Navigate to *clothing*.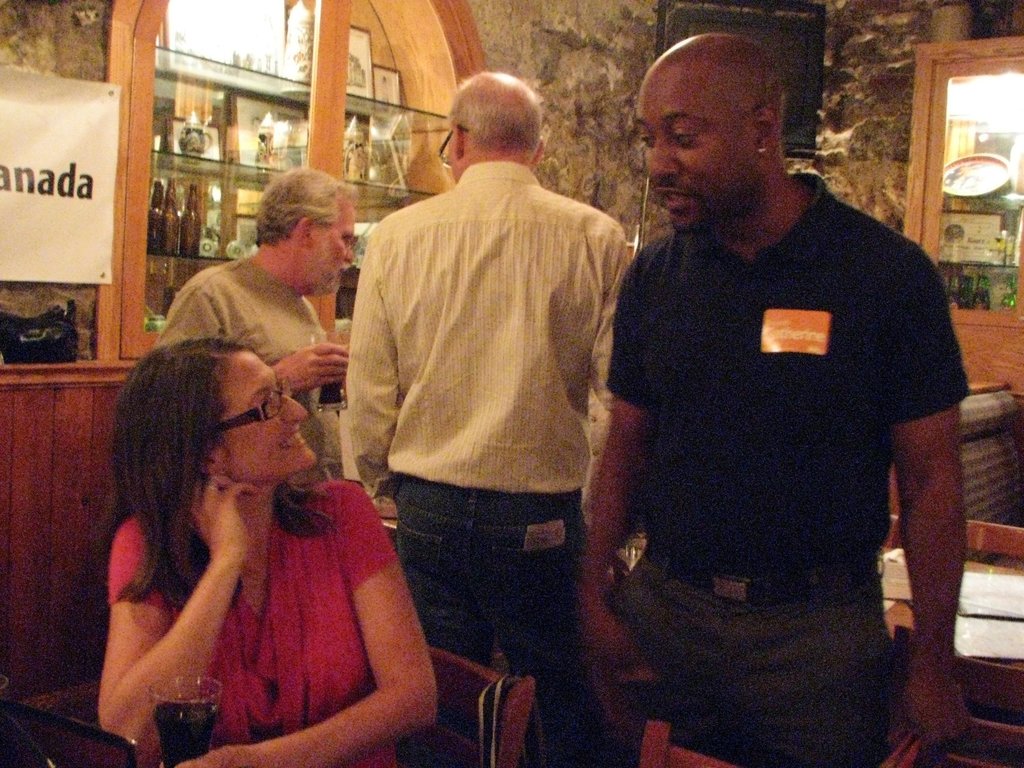
Navigation target: (152,256,346,490).
